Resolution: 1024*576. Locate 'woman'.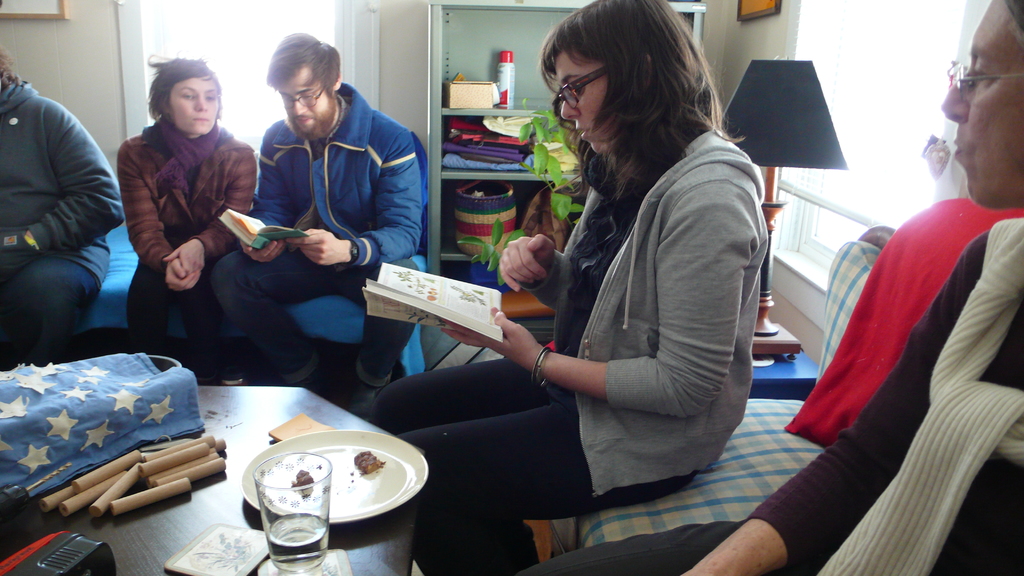
369,0,770,575.
